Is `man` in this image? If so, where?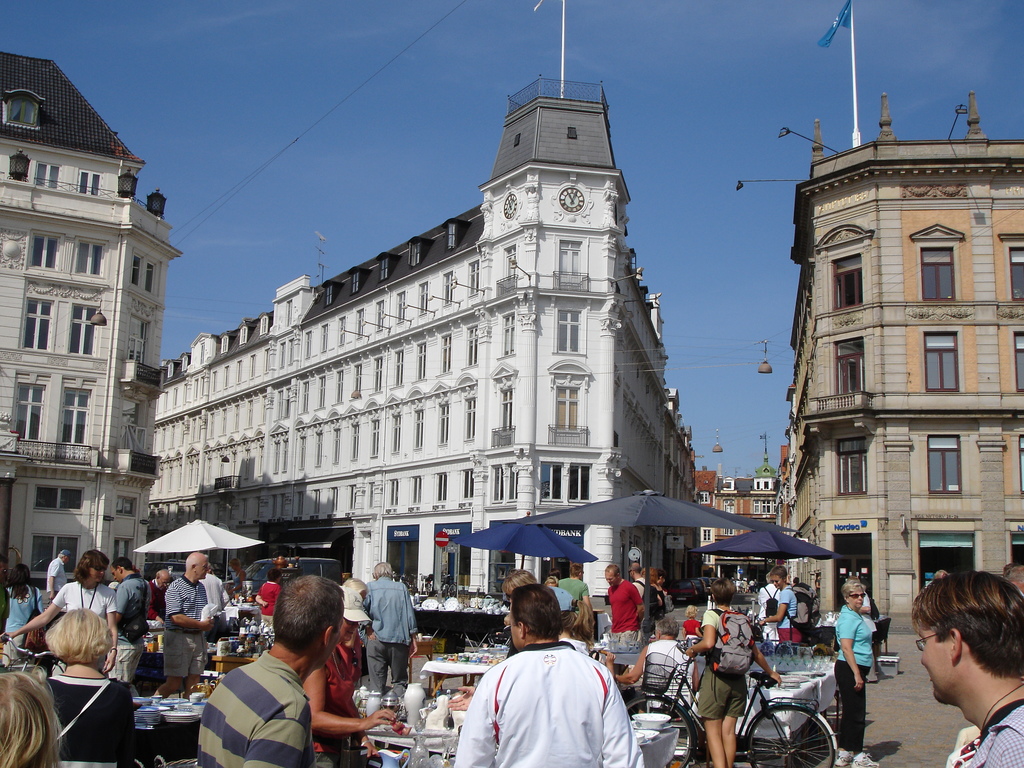
Yes, at locate(195, 570, 346, 767).
